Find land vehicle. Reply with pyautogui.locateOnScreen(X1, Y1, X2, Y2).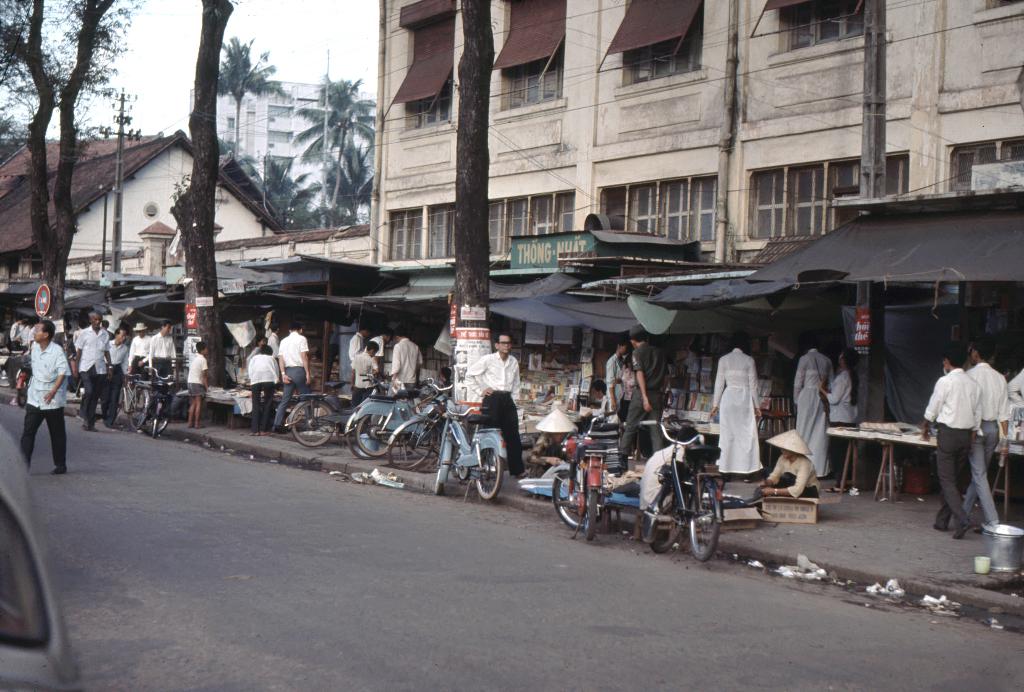
pyautogui.locateOnScreen(0, 424, 84, 691).
